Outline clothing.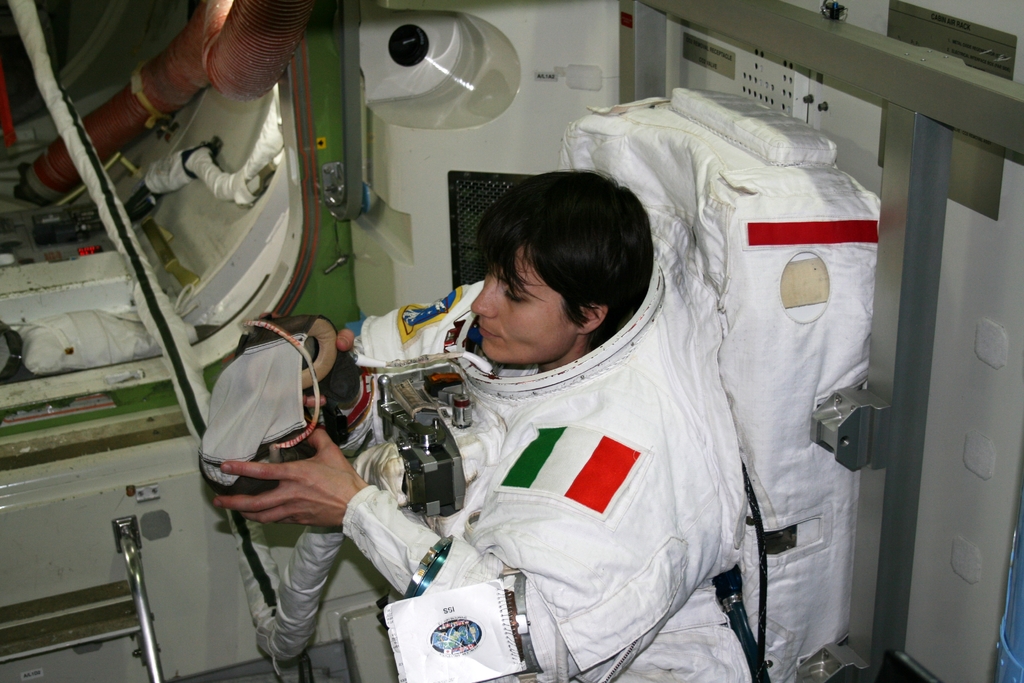
Outline: bbox(363, 269, 789, 654).
